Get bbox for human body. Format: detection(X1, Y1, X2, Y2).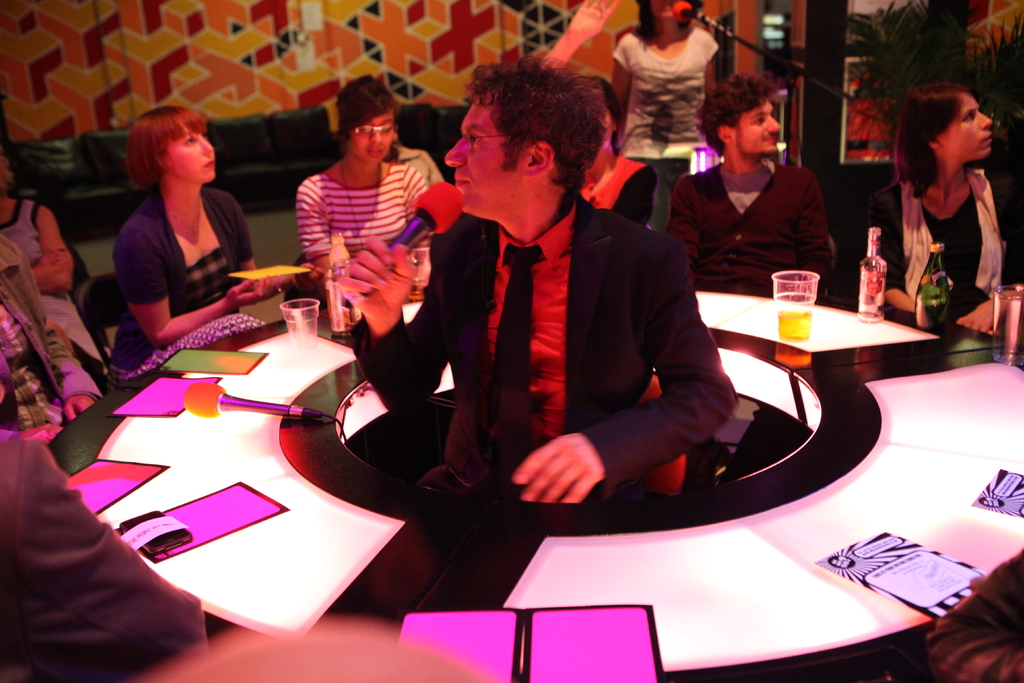
detection(0, 227, 97, 448).
